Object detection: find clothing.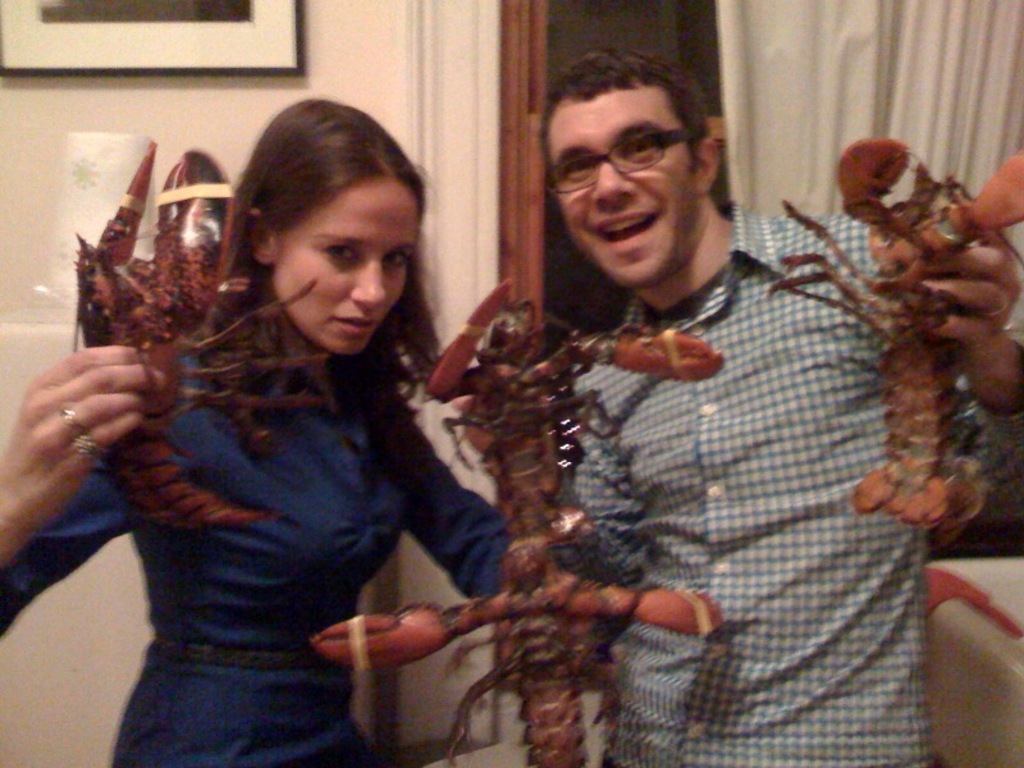
select_region(561, 215, 1023, 767).
